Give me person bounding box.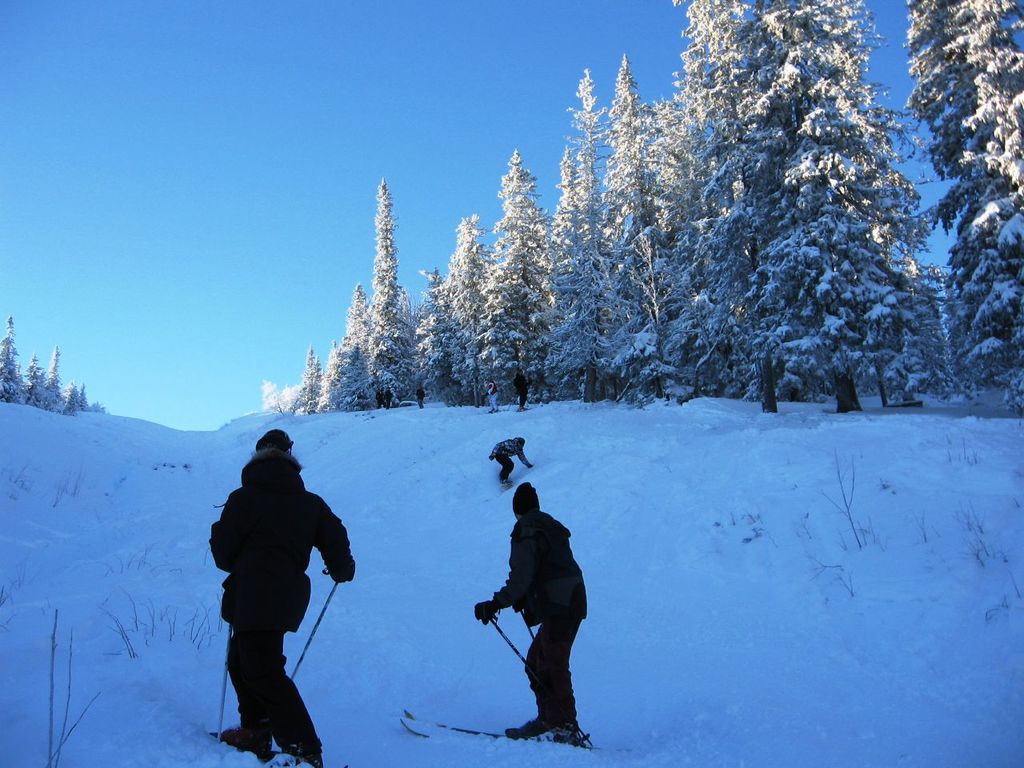
detection(511, 374, 535, 414).
